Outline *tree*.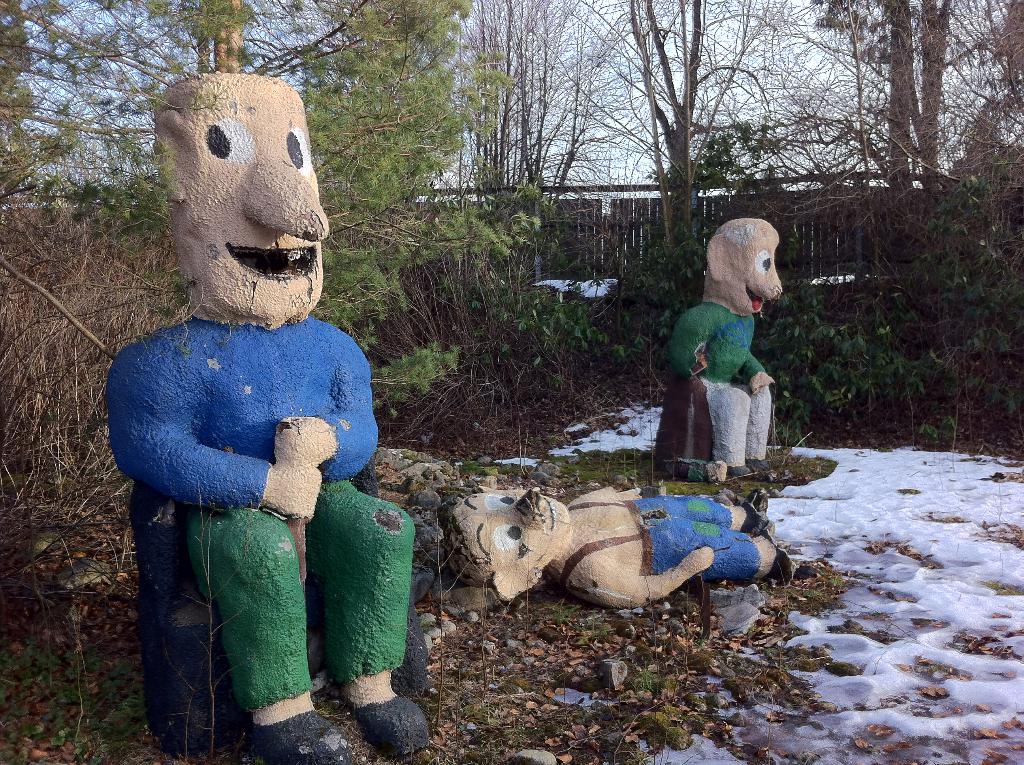
Outline: bbox=[0, 0, 400, 169].
